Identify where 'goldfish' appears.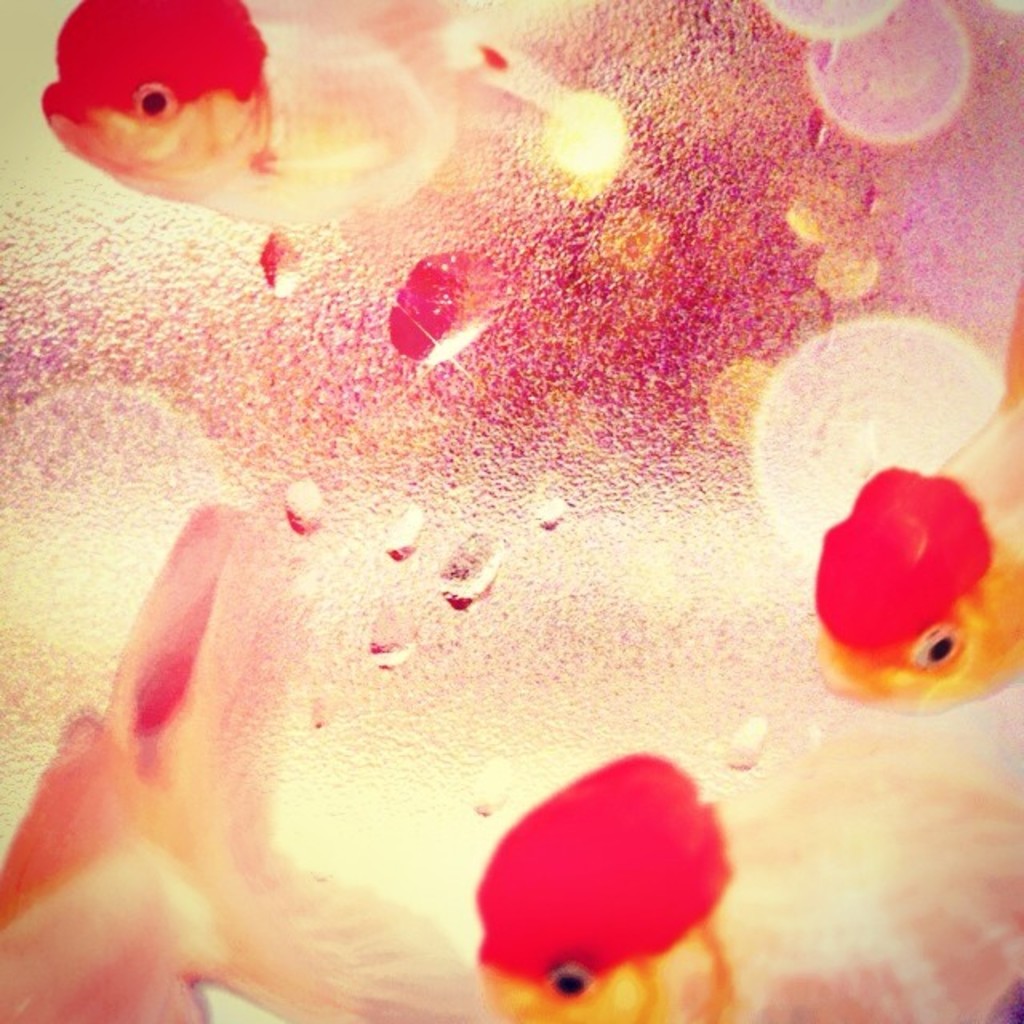
Appears at select_region(467, 747, 1022, 1022).
